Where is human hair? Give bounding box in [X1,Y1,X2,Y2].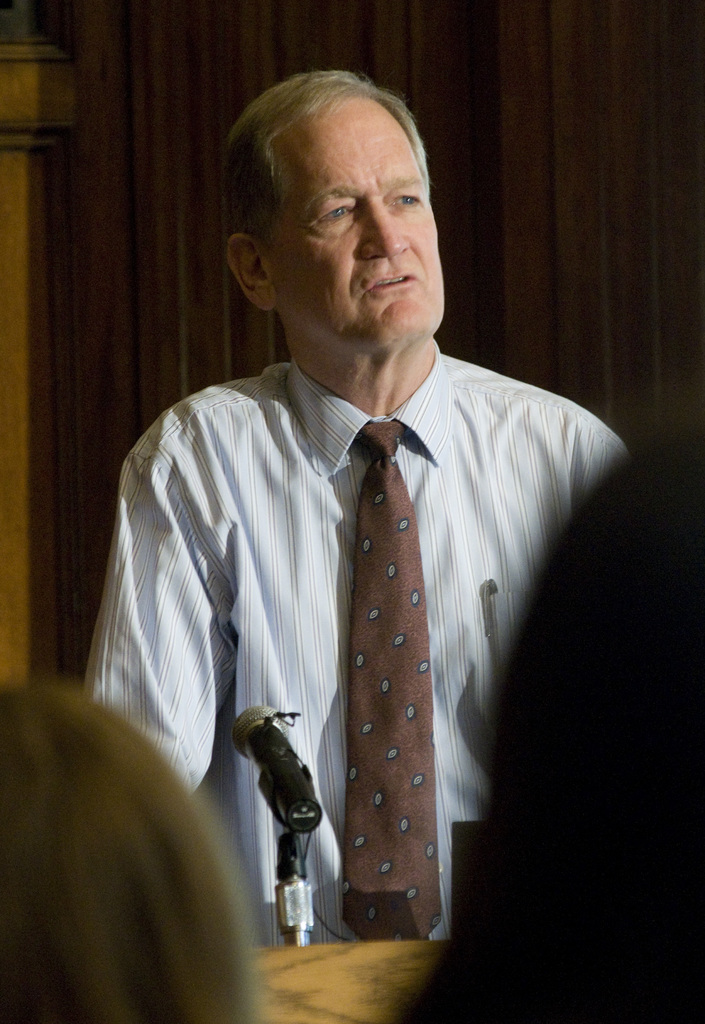
[28,698,269,1023].
